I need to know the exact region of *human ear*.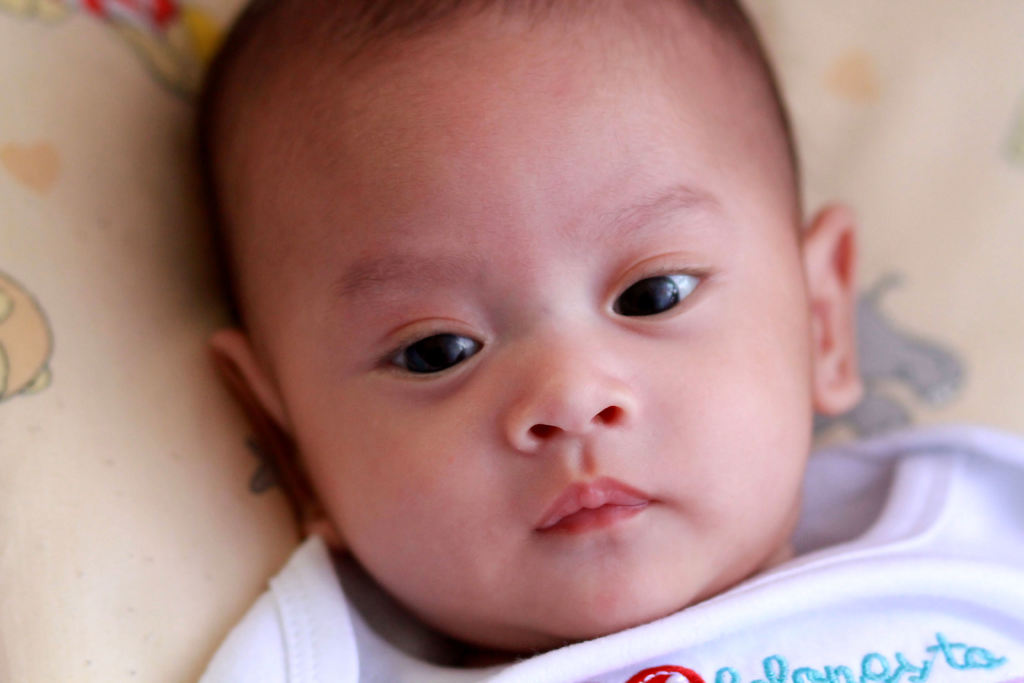
Region: pyautogui.locateOnScreen(797, 204, 866, 415).
